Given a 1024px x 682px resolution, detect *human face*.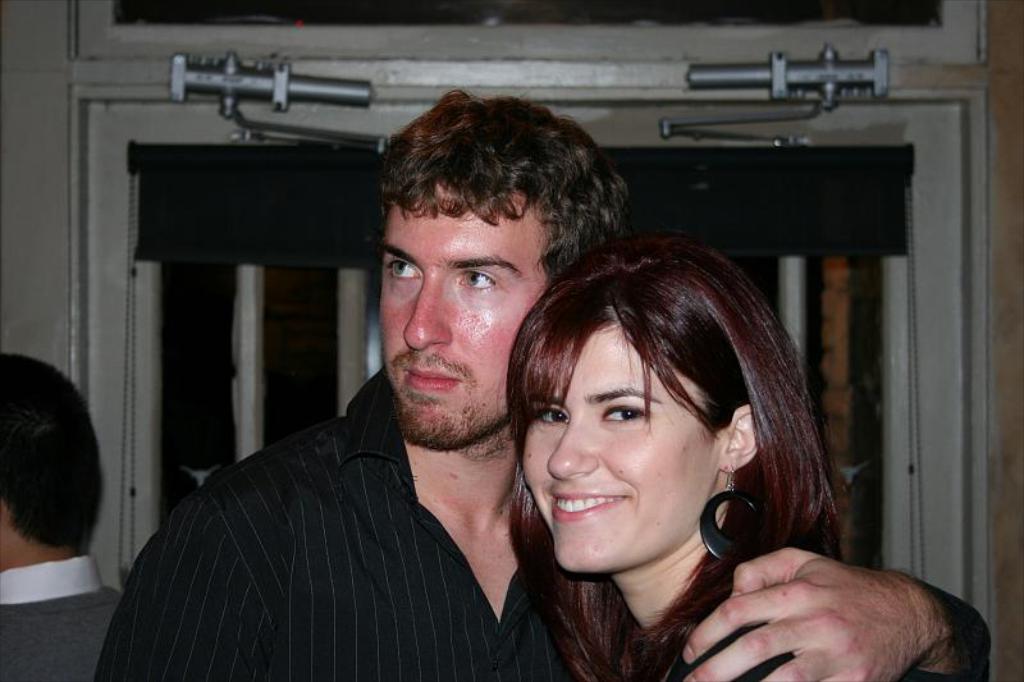
[378,186,554,447].
